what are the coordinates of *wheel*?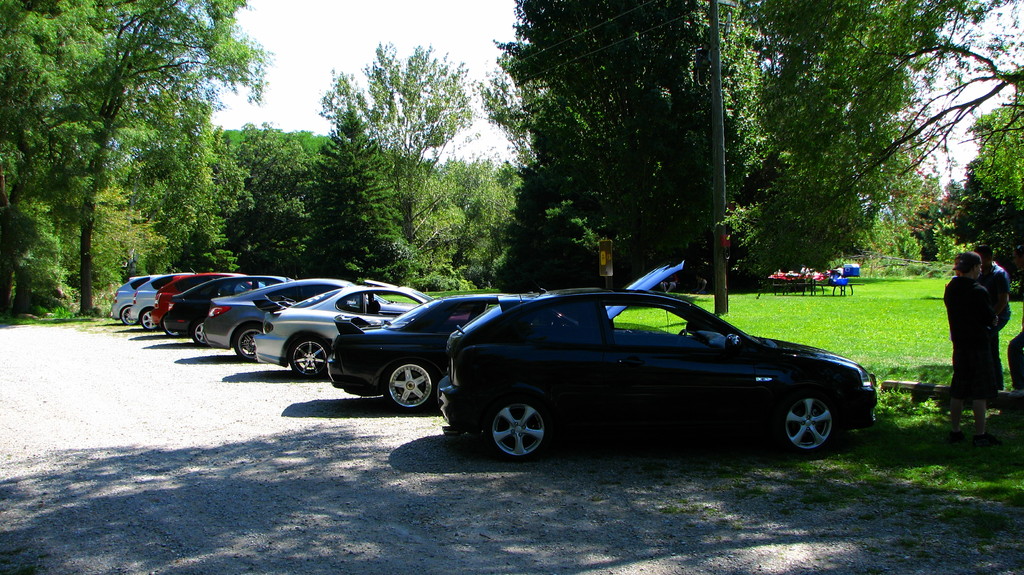
163,312,181,336.
